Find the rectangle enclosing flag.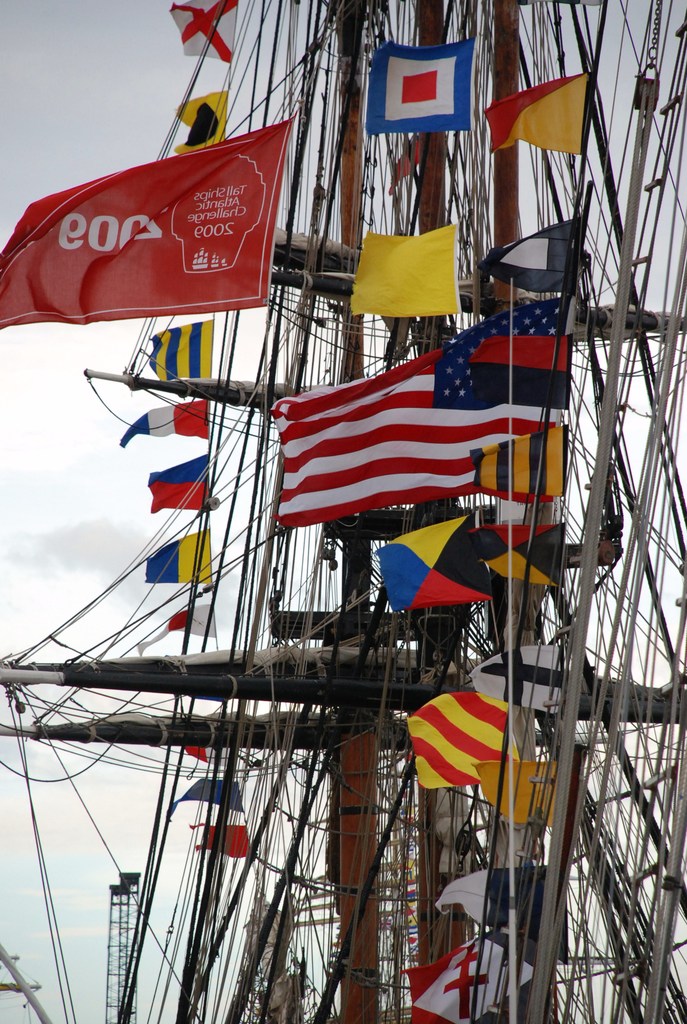
locate(482, 66, 592, 157).
